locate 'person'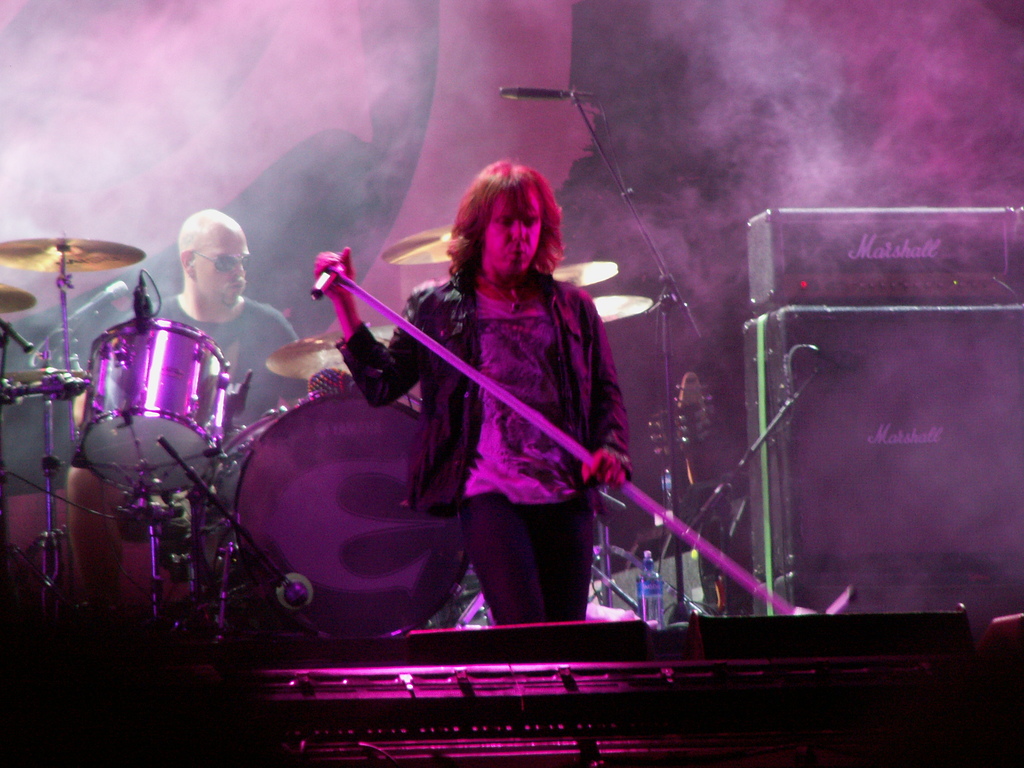
(308, 156, 639, 623)
